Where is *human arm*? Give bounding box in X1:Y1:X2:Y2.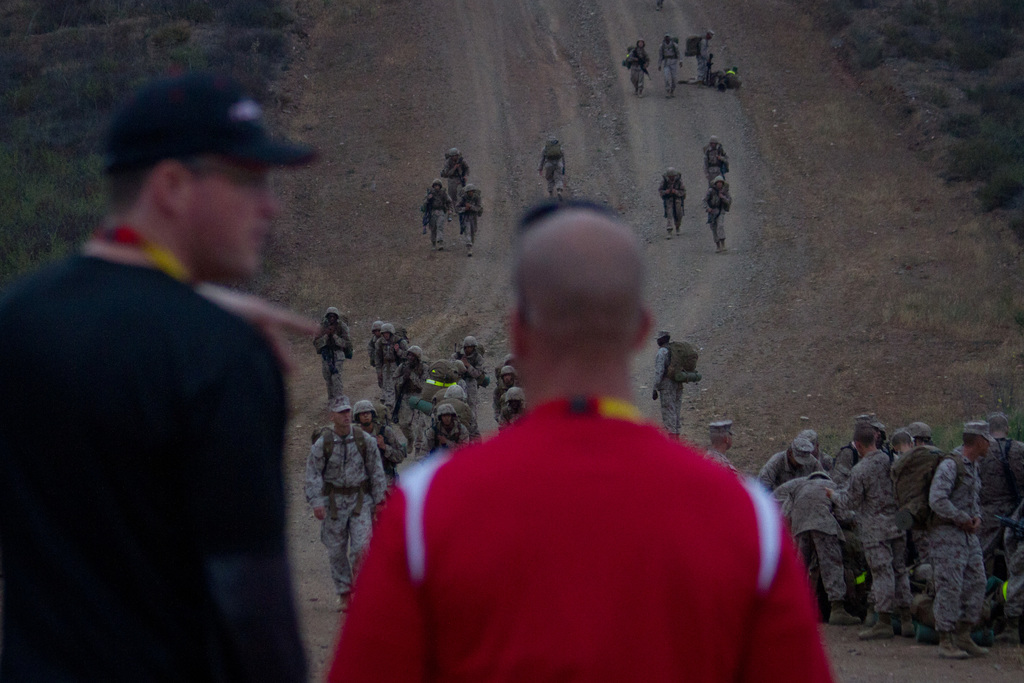
927:456:974:539.
